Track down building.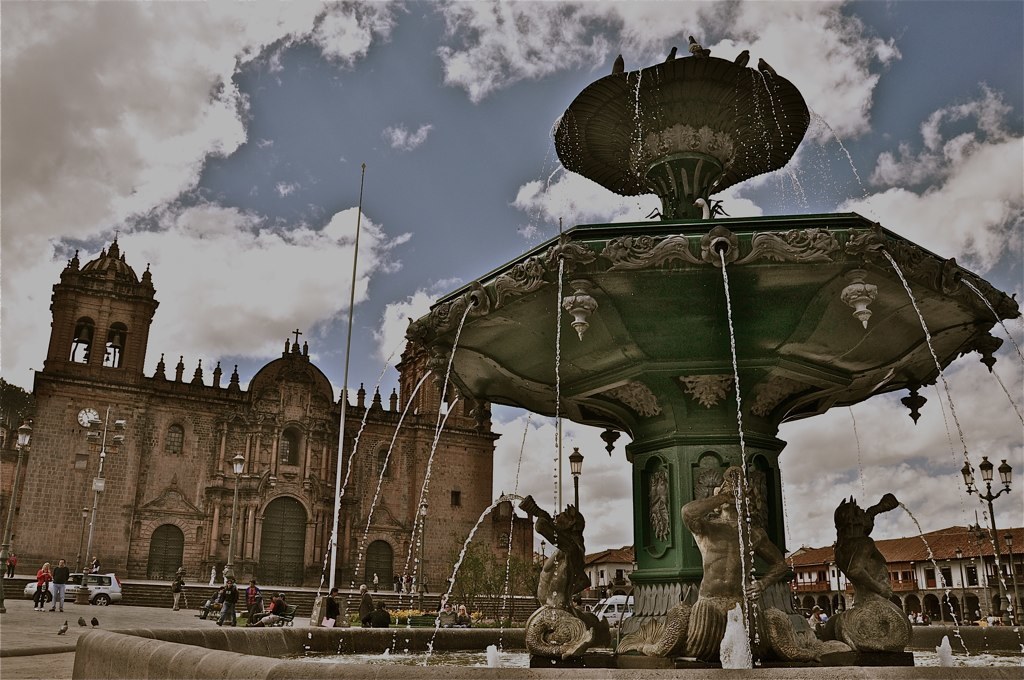
Tracked to l=0, t=230, r=541, b=583.
